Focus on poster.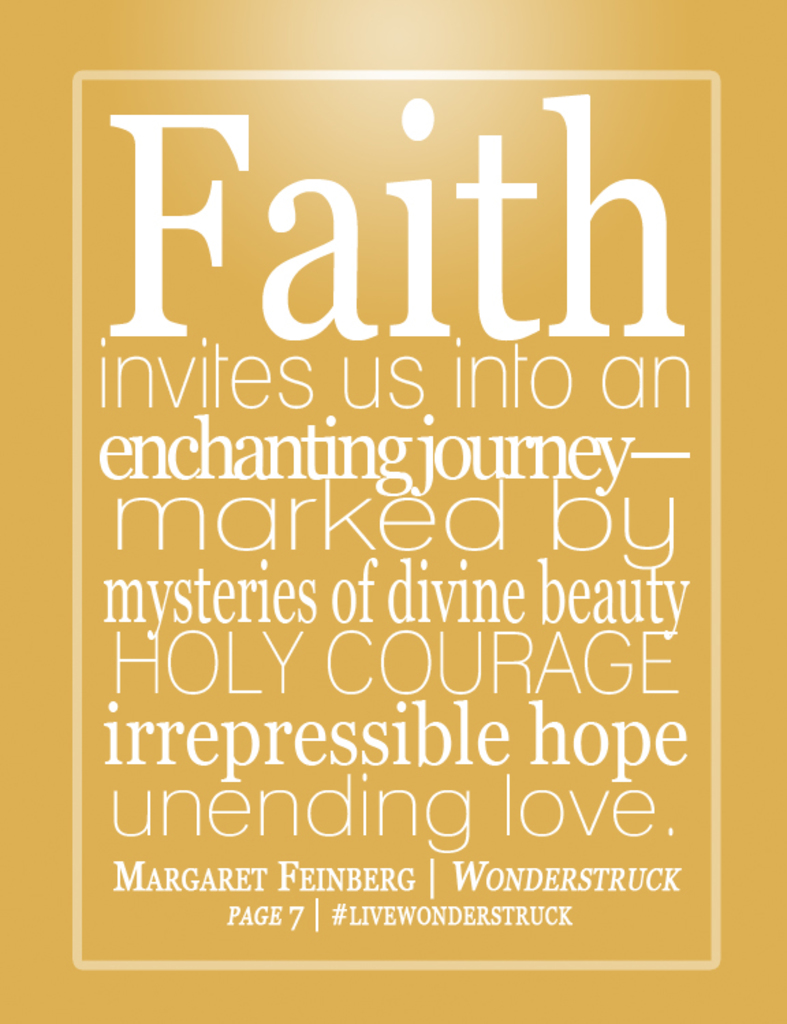
Focused at <region>0, 0, 786, 1023</region>.
